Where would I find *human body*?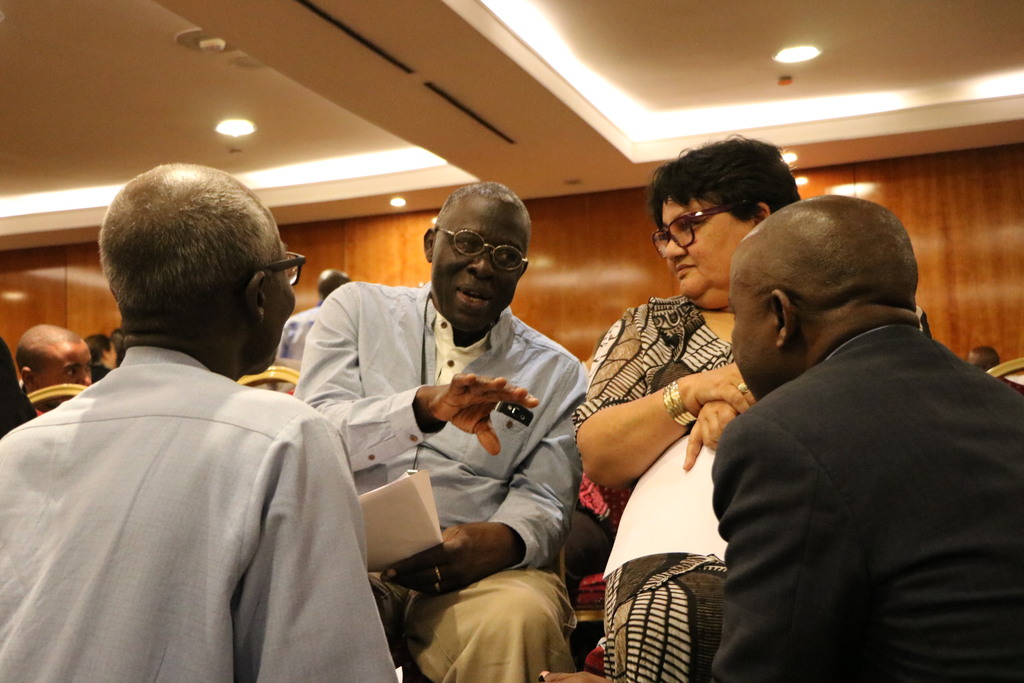
At (572, 172, 781, 674).
